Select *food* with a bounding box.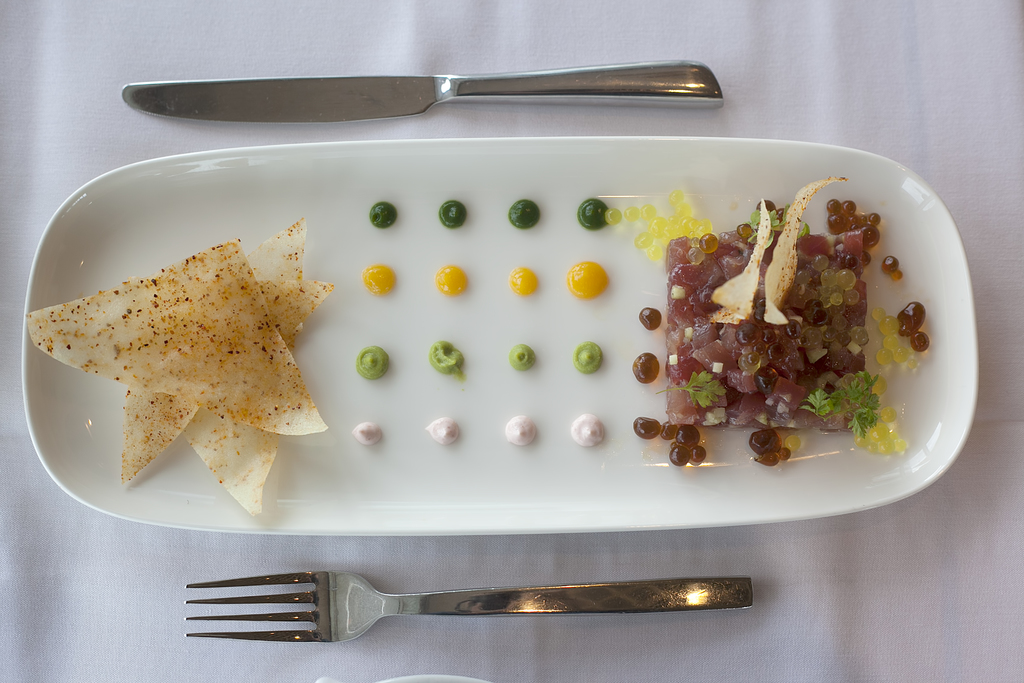
x1=571, y1=412, x2=606, y2=447.
